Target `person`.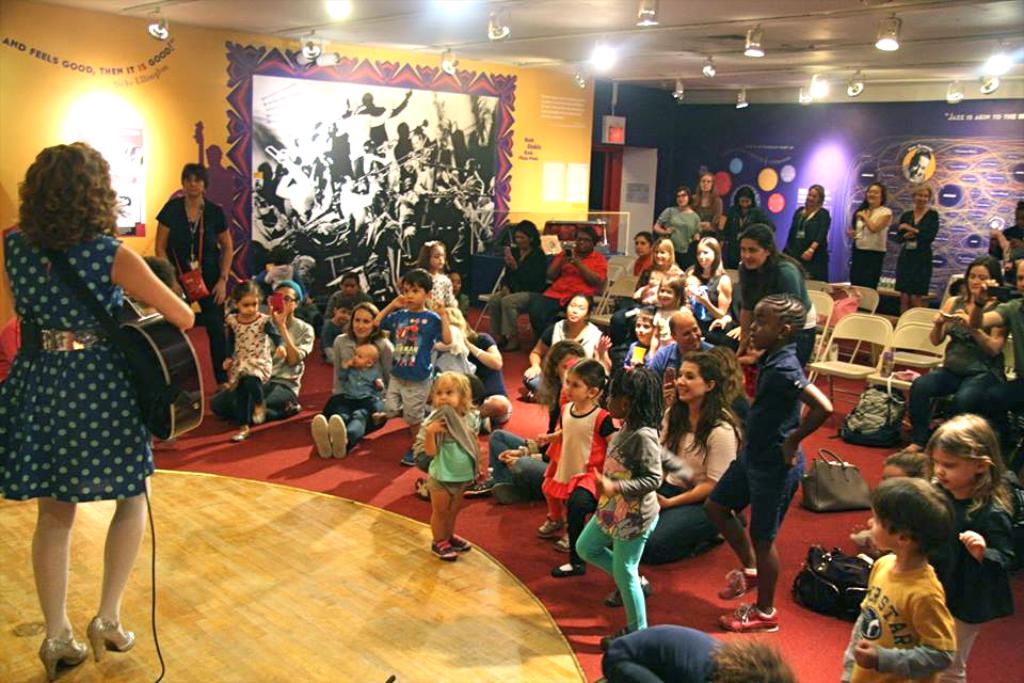
Target region: 989, 204, 1023, 277.
